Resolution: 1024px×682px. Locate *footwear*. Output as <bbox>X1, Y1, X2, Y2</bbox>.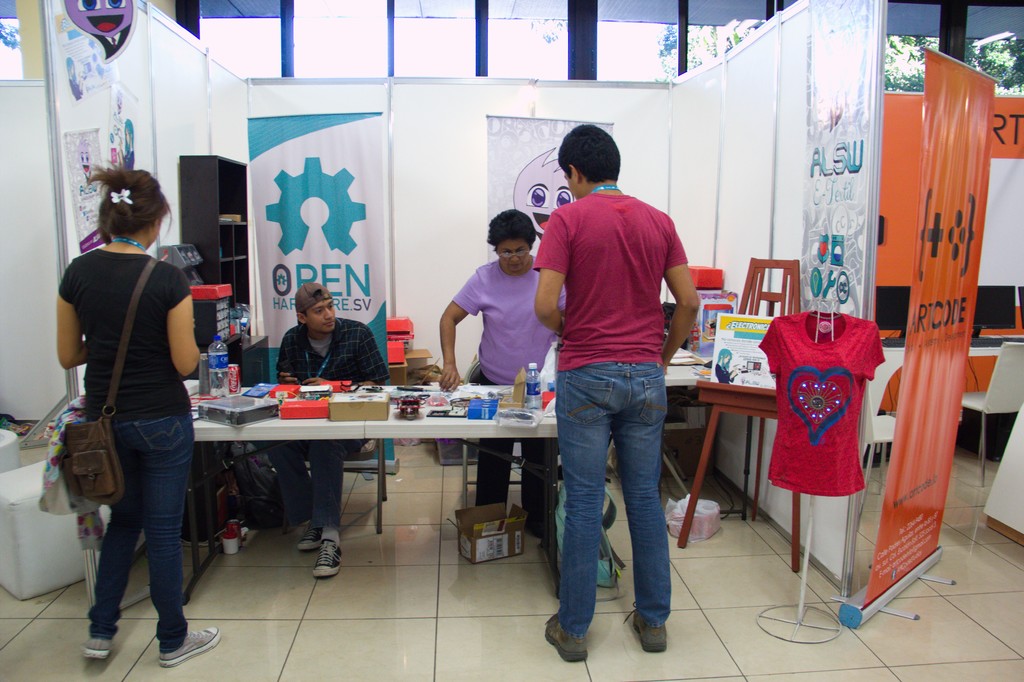
<bbox>312, 540, 344, 578</bbox>.
